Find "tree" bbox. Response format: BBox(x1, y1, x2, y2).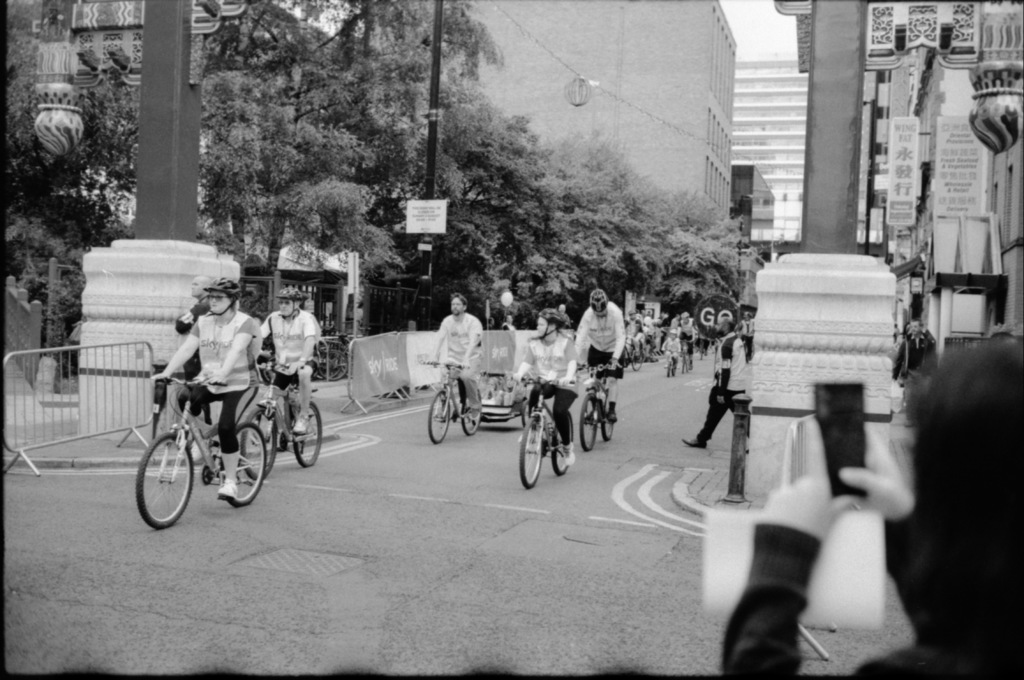
BBox(655, 186, 765, 355).
